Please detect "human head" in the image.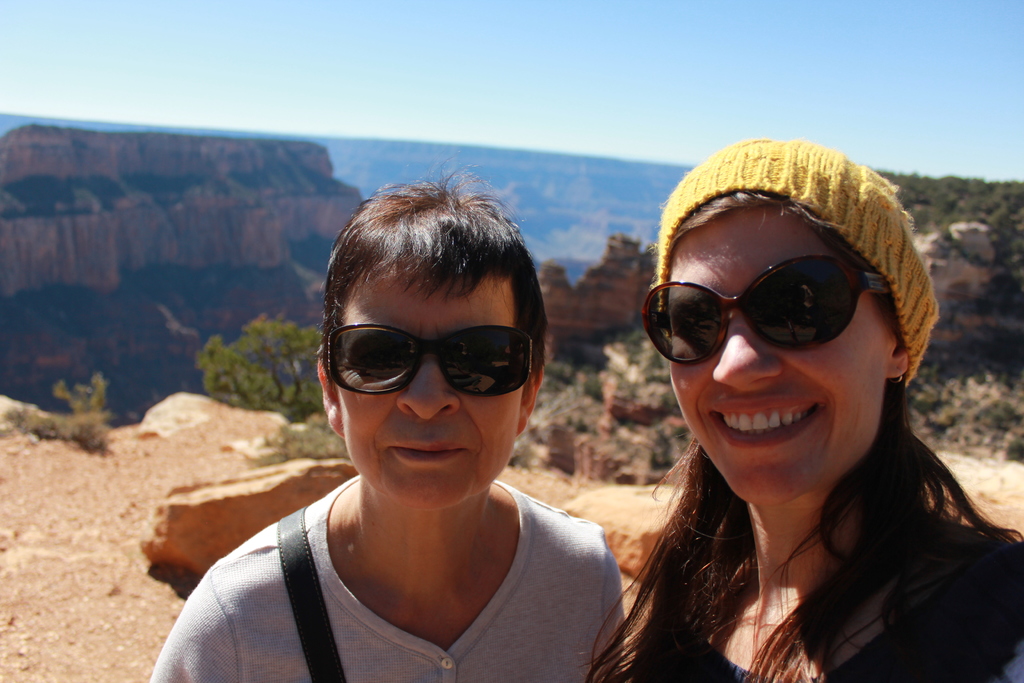
left=632, top=138, right=947, bottom=509.
